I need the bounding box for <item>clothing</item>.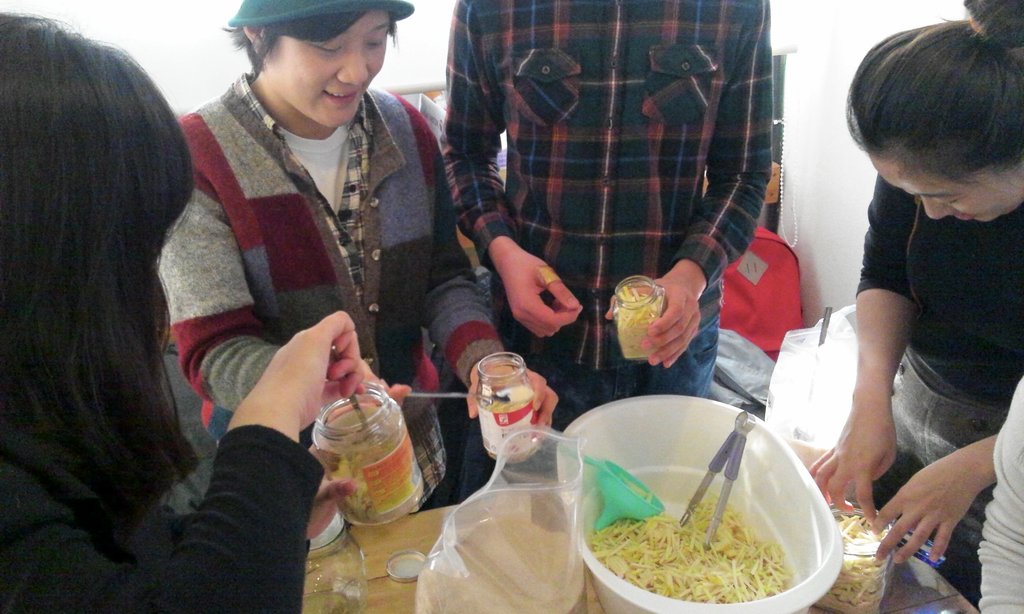
Here it is: box=[855, 174, 1023, 607].
